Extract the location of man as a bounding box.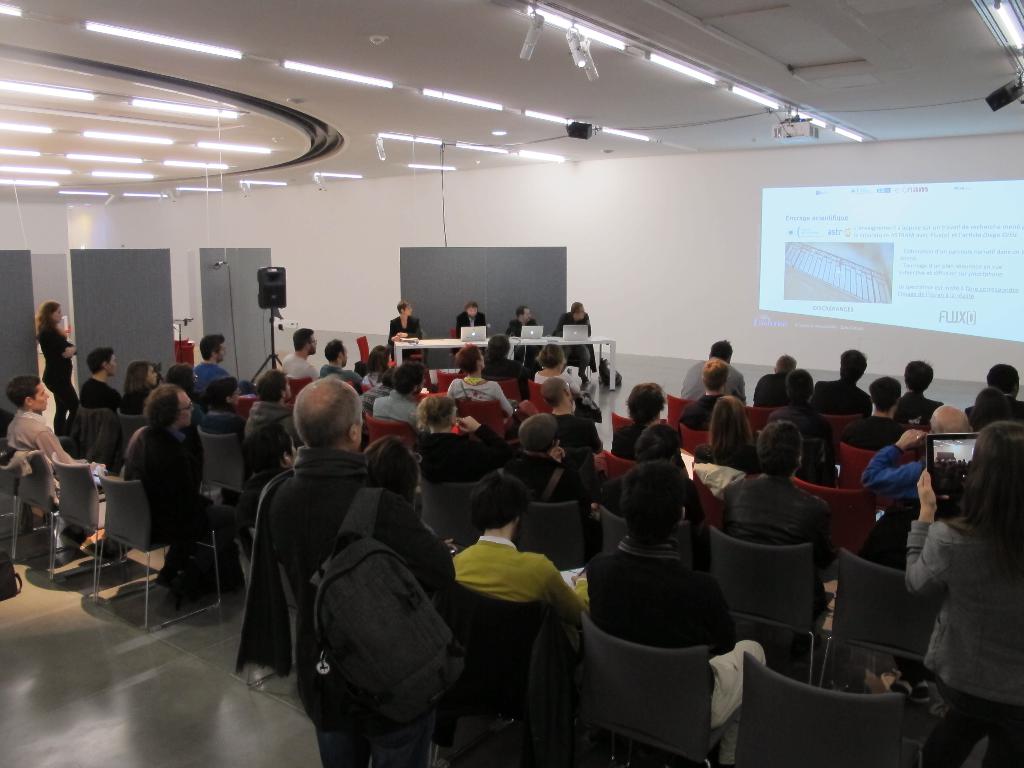
locate(277, 328, 317, 387).
